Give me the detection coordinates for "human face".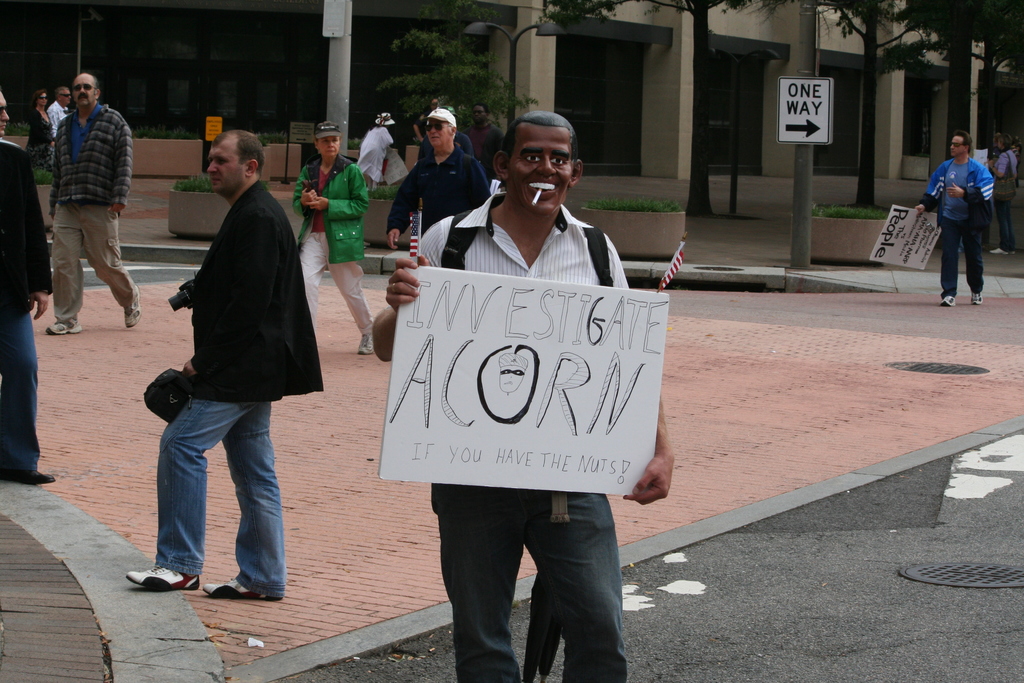
bbox(72, 75, 95, 106).
